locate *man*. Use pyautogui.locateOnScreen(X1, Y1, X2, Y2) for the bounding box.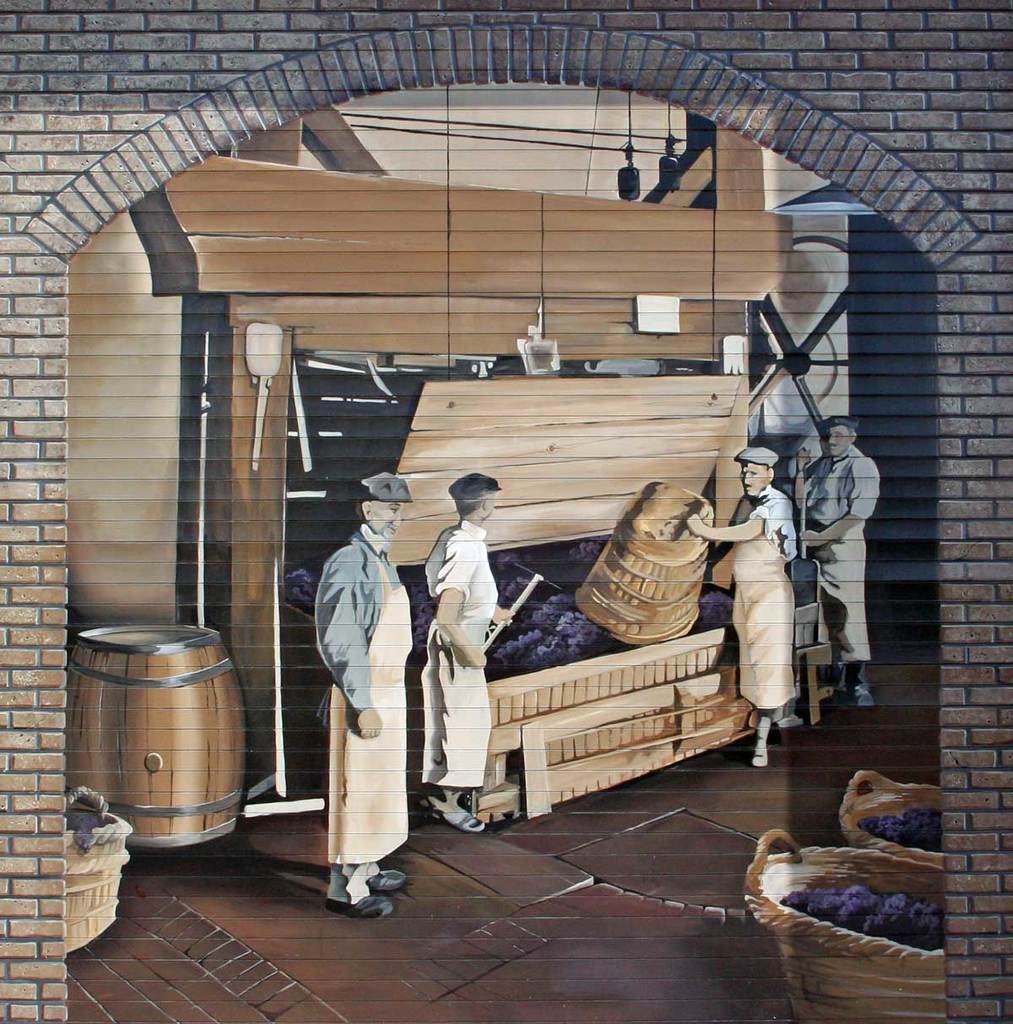
pyautogui.locateOnScreen(420, 474, 517, 837).
